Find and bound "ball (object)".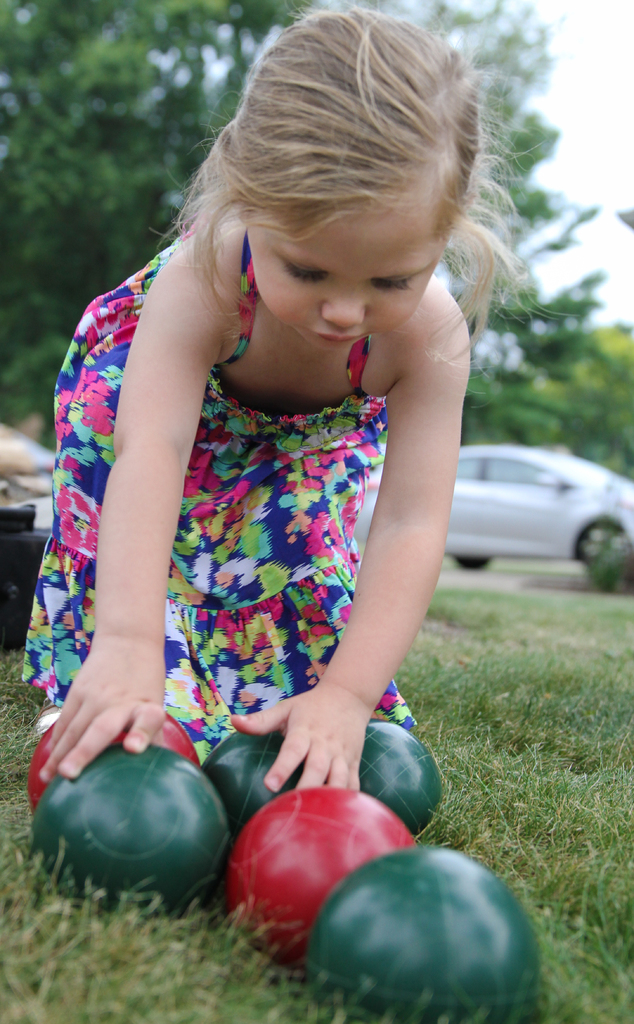
Bound: bbox=[308, 851, 536, 1023].
